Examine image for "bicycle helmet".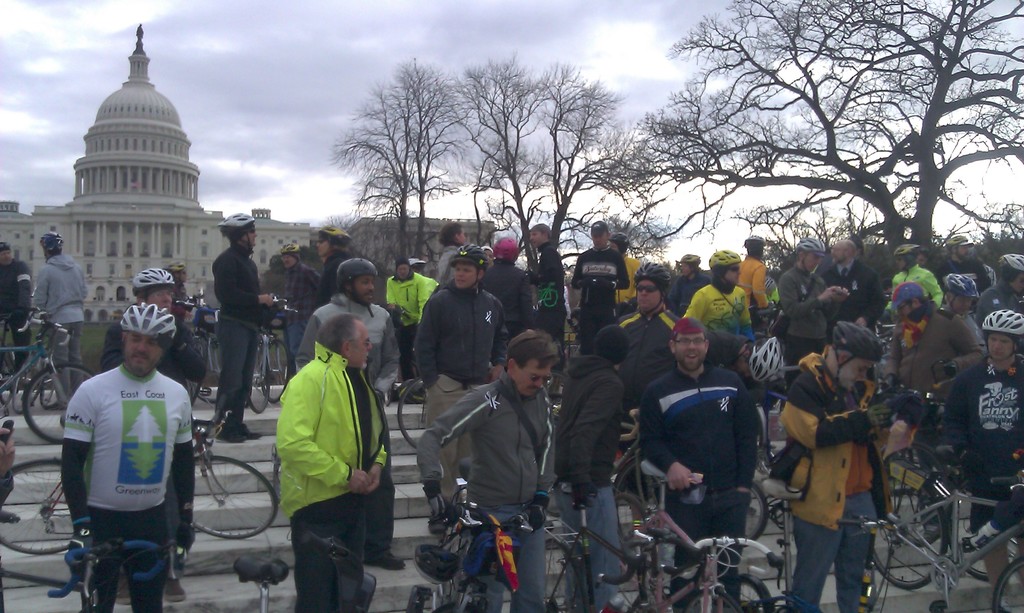
Examination result: <region>745, 334, 787, 383</region>.
